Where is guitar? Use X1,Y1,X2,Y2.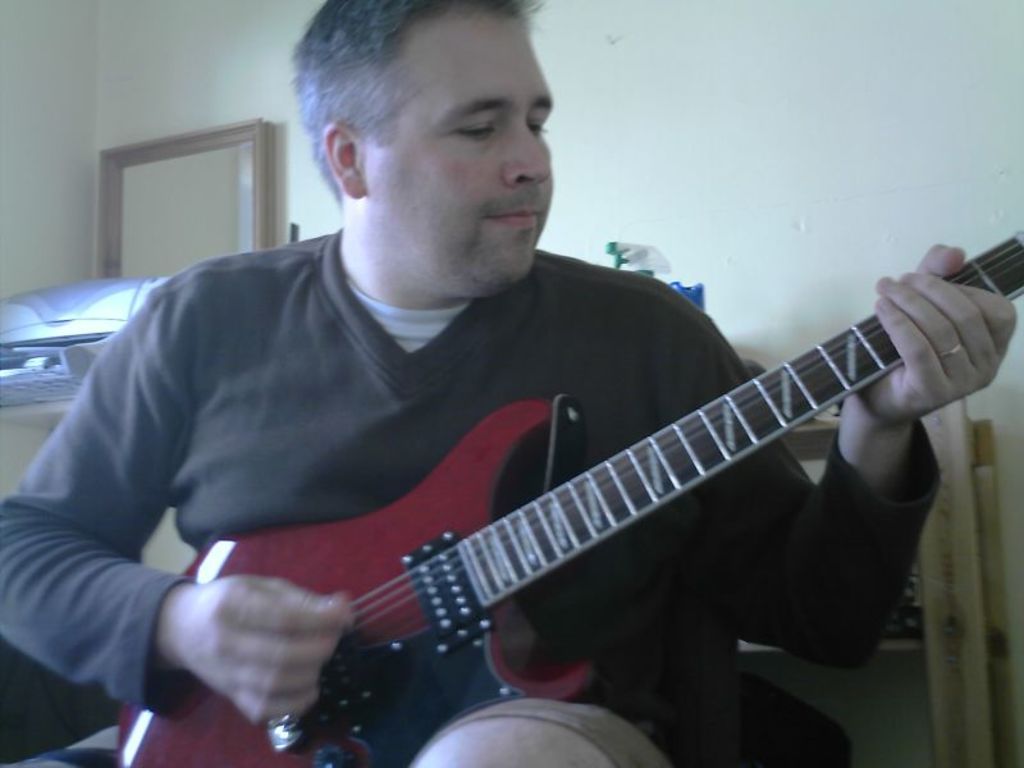
118,223,1023,767.
